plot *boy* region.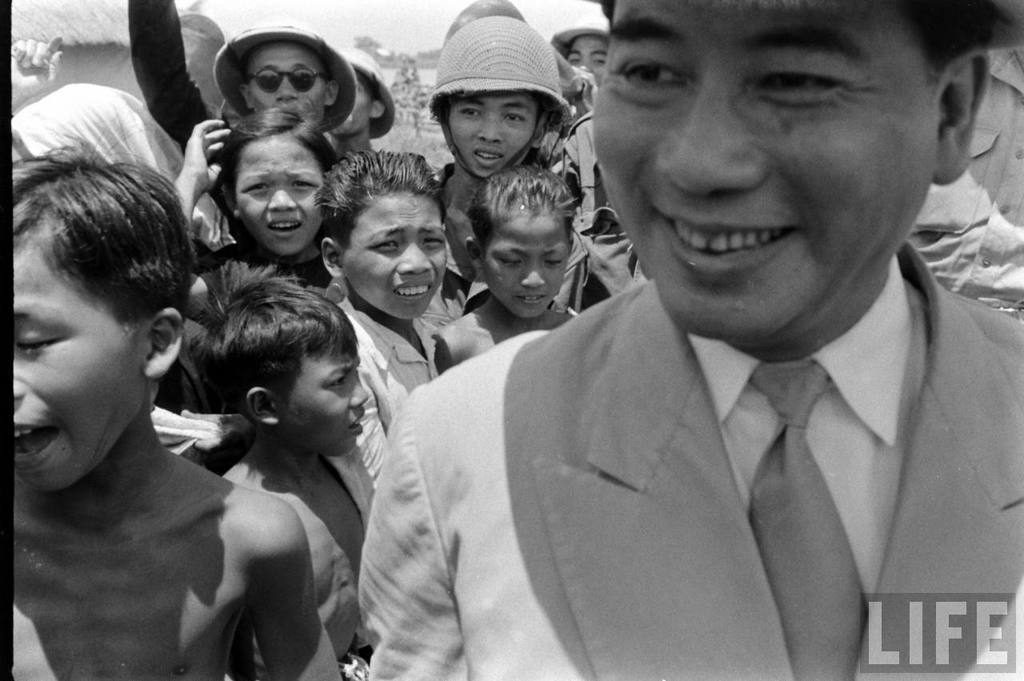
Plotted at {"left": 13, "top": 126, "right": 344, "bottom": 680}.
